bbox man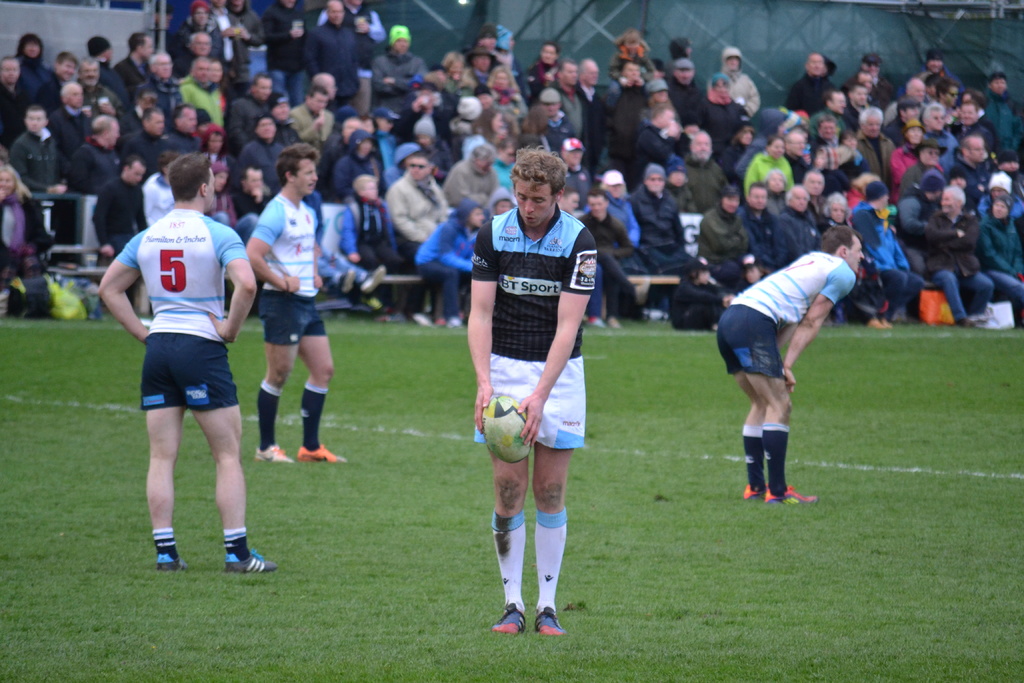
locate(171, 106, 202, 149)
